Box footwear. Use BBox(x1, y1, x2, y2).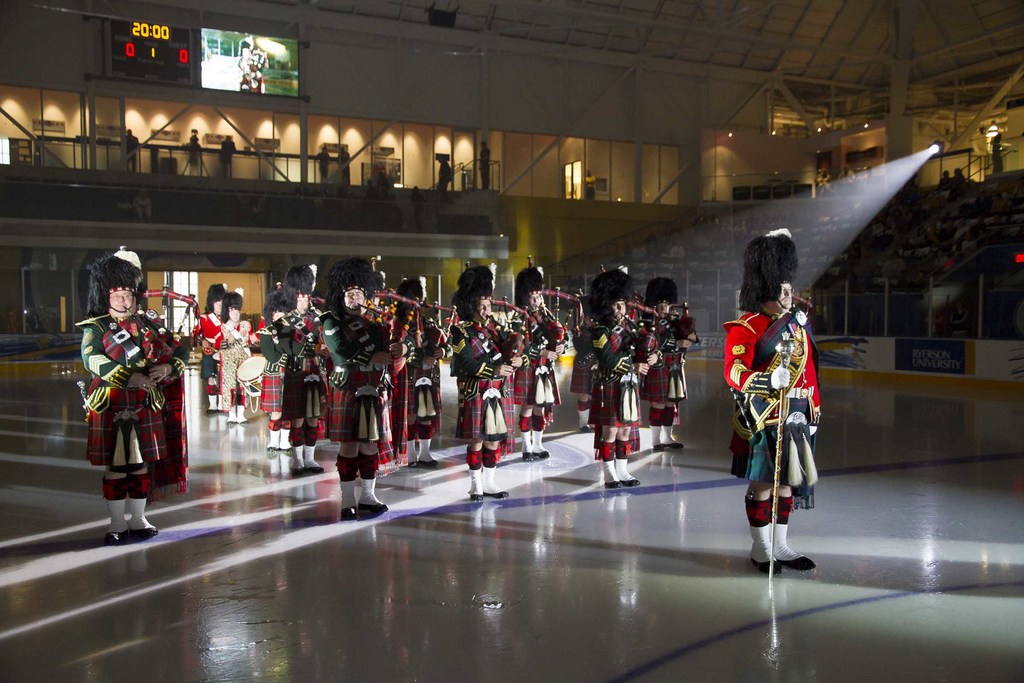
BBox(104, 527, 125, 546).
